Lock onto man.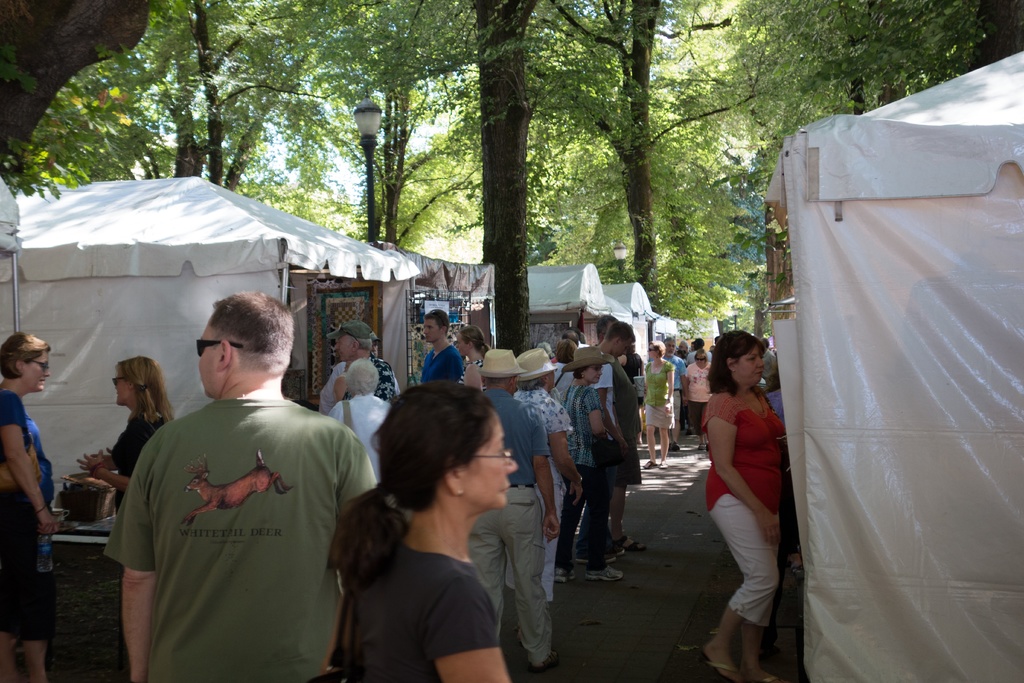
Locked: [328, 325, 378, 400].
